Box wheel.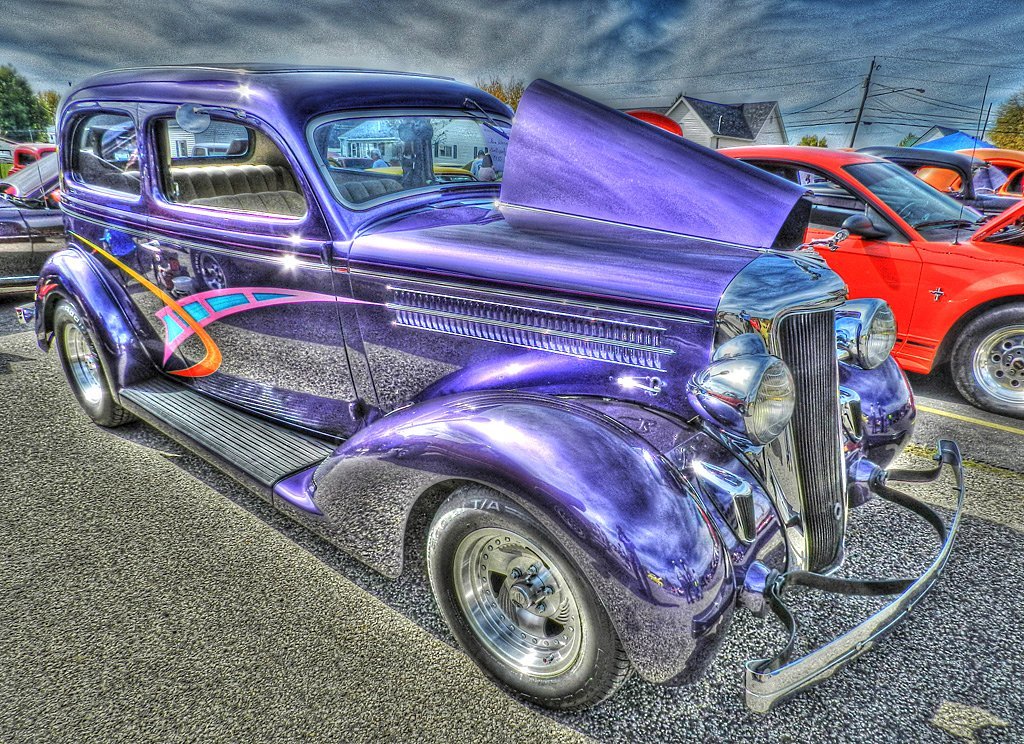
left=421, top=482, right=631, bottom=728.
